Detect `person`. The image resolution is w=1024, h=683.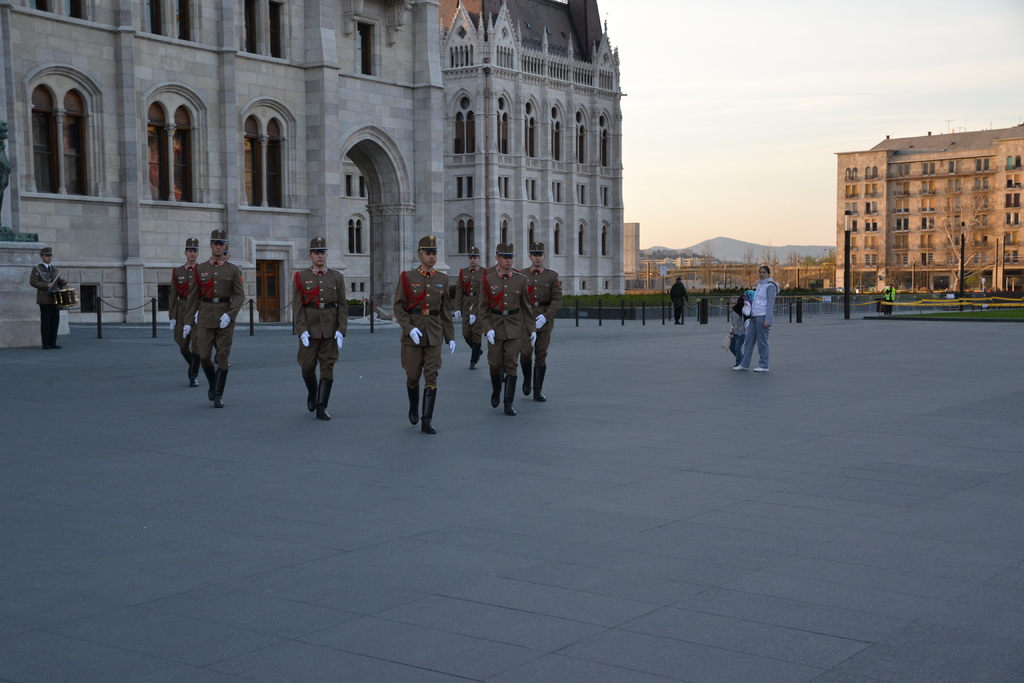
728:300:749:366.
